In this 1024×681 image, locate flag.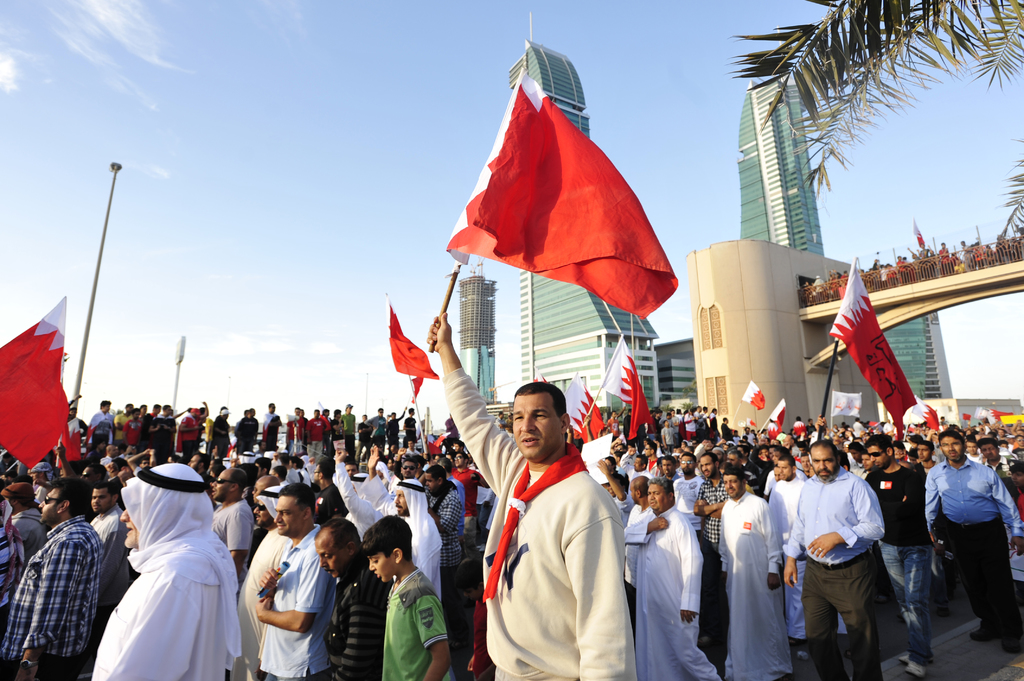
Bounding box: bbox=(974, 409, 989, 419).
